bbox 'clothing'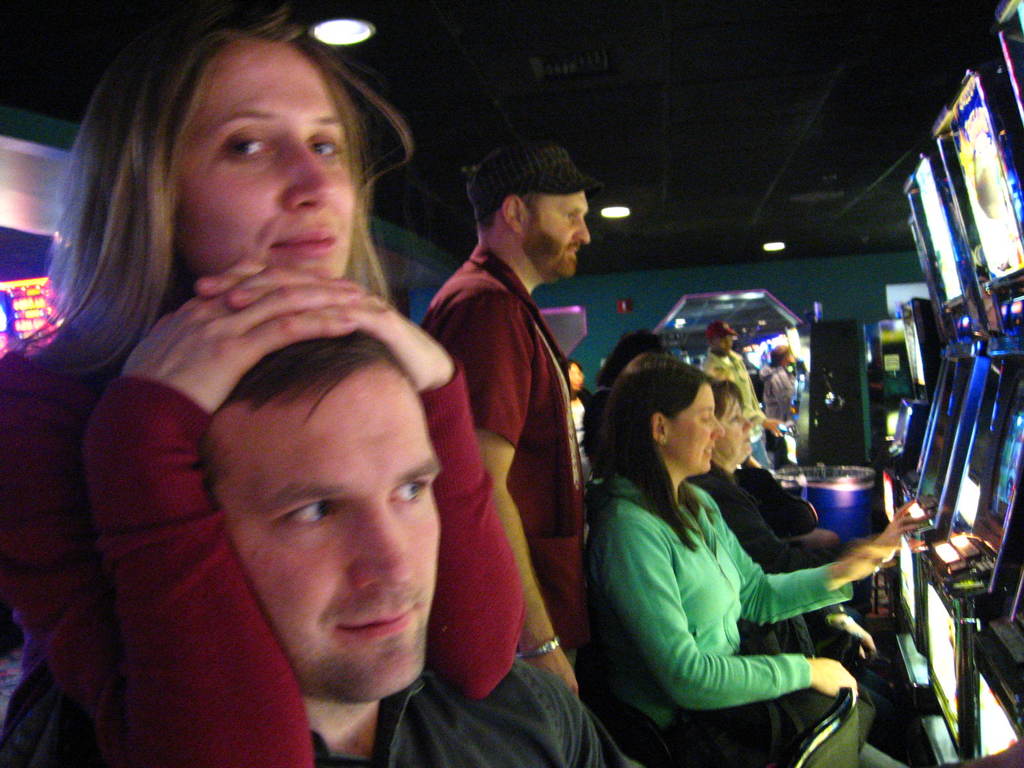
(left=764, top=352, right=811, bottom=463)
